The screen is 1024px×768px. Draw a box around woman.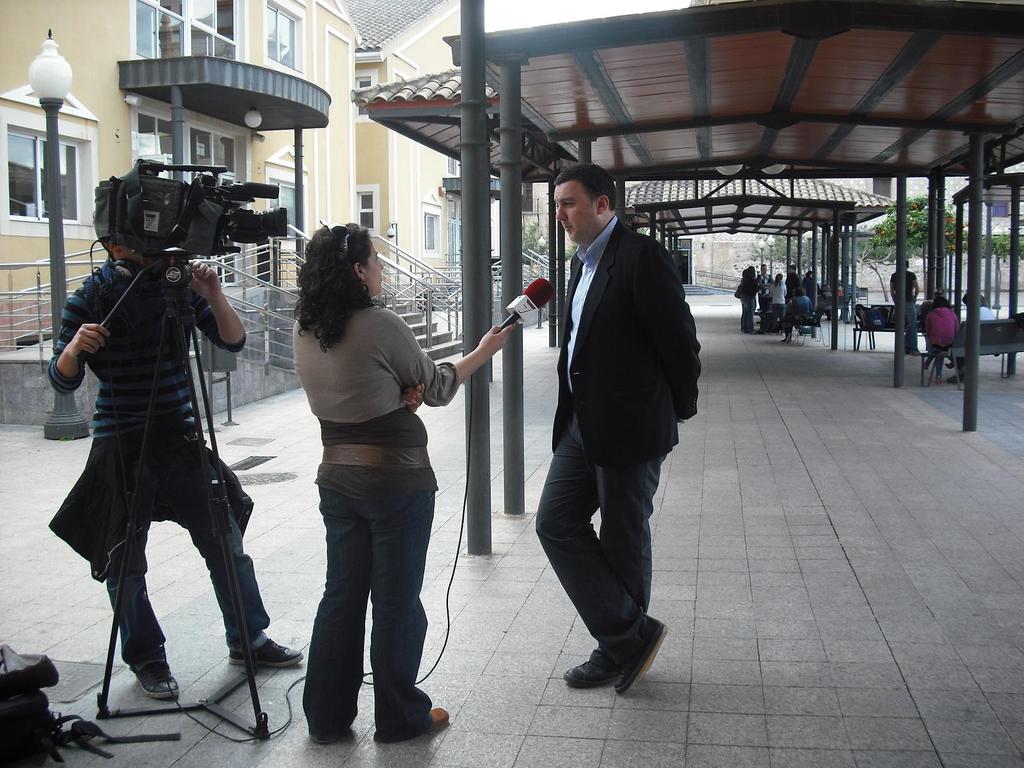
box=[765, 274, 789, 325].
